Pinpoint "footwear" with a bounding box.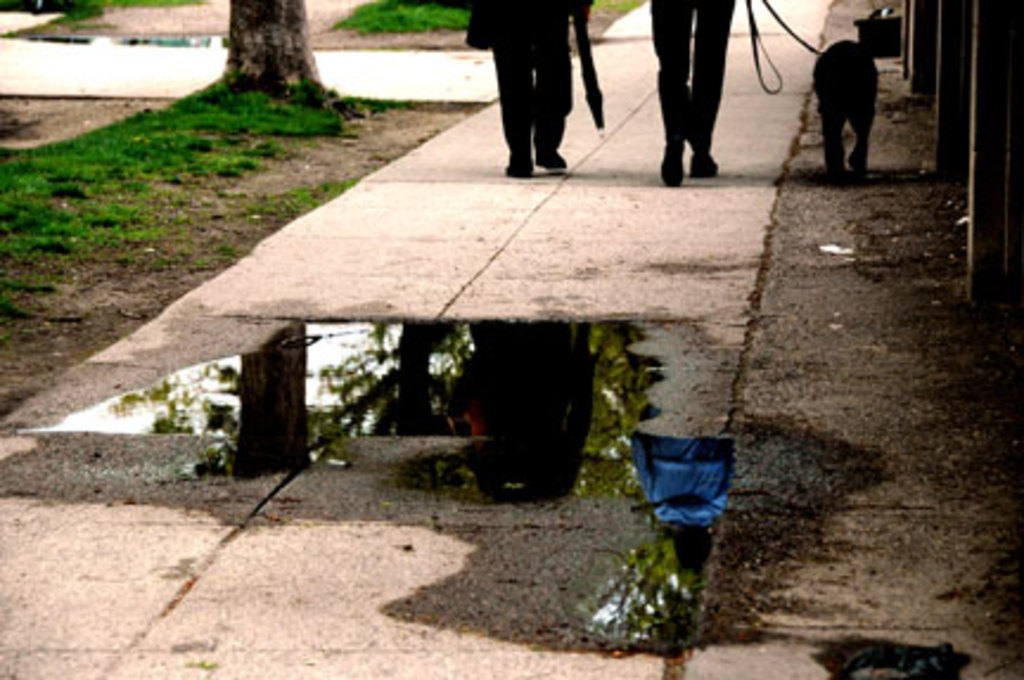
(533, 140, 569, 173).
